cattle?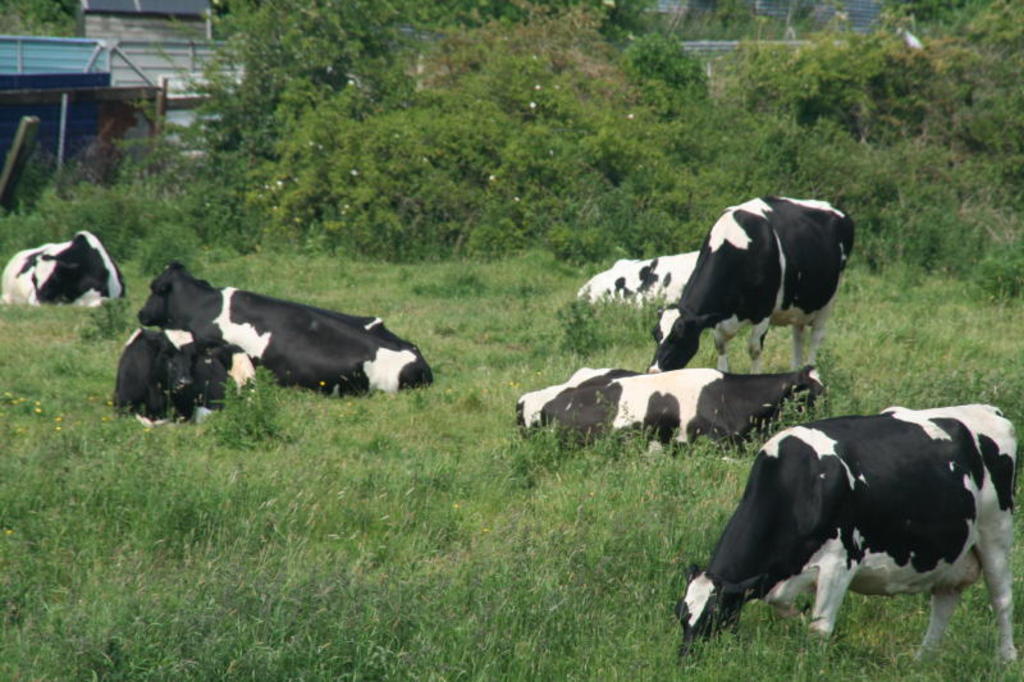
region(512, 362, 833, 472)
